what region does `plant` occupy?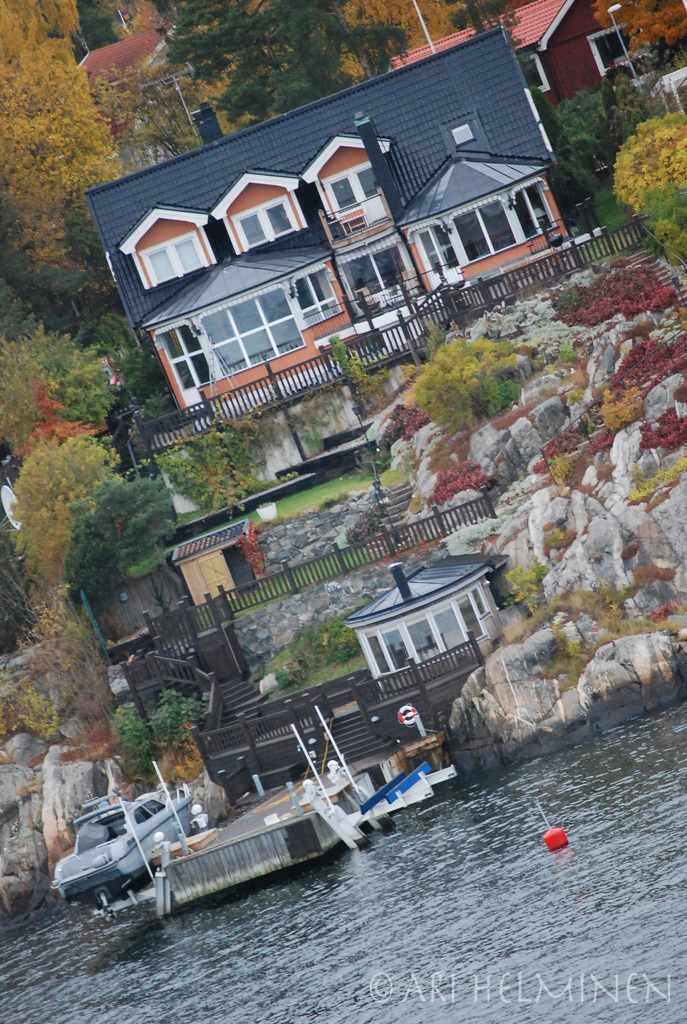
(586,427,617,453).
